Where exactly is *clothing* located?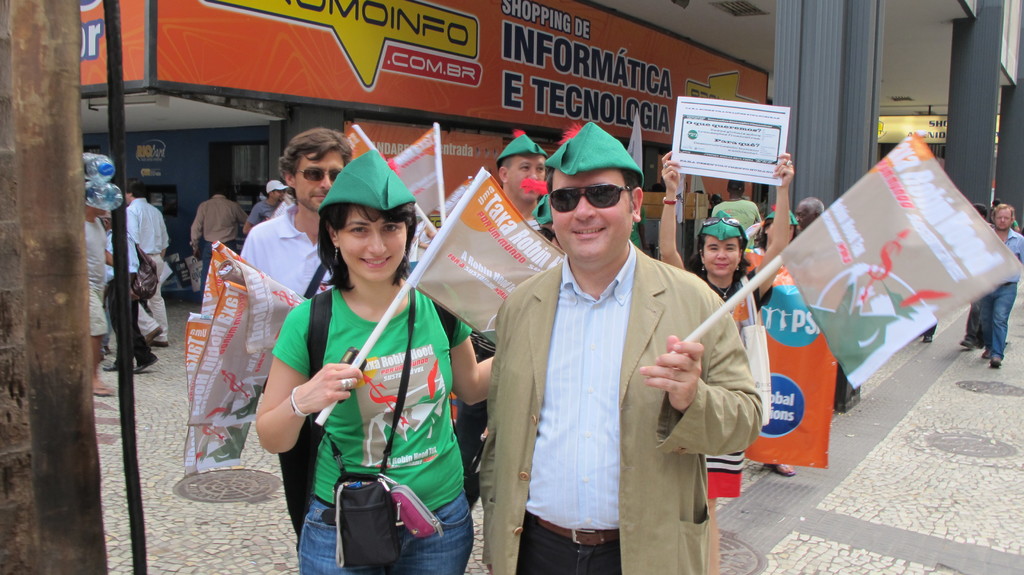
Its bounding box is 141,251,174,348.
